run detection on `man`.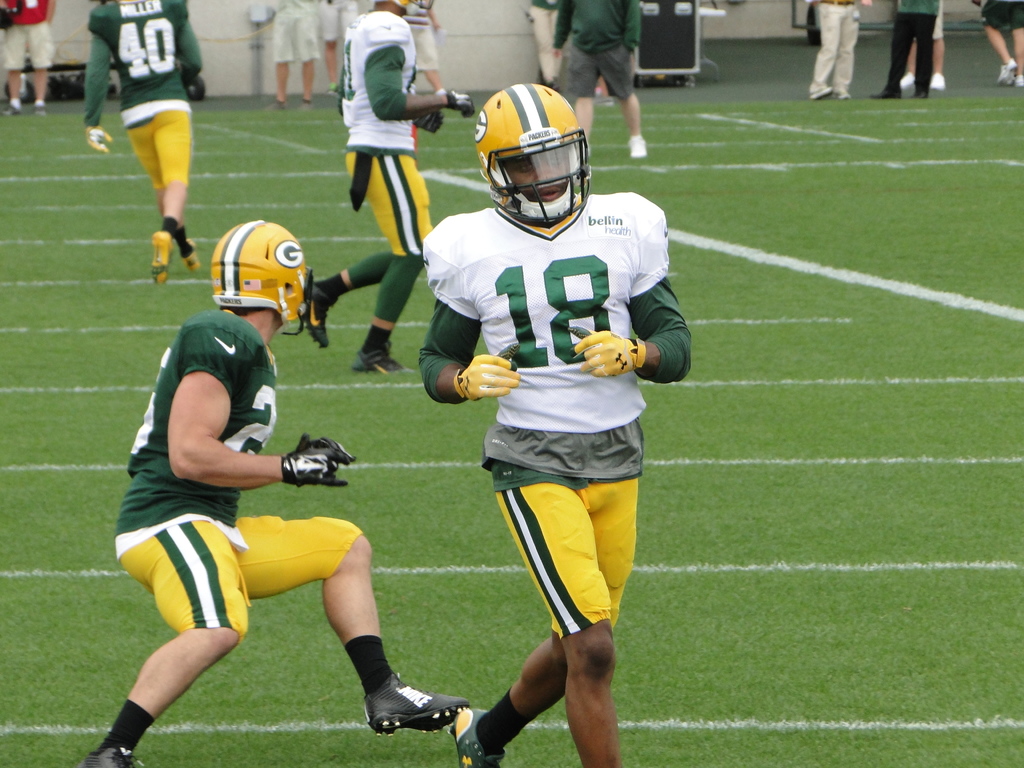
Result: [left=81, top=0, right=204, bottom=287].
